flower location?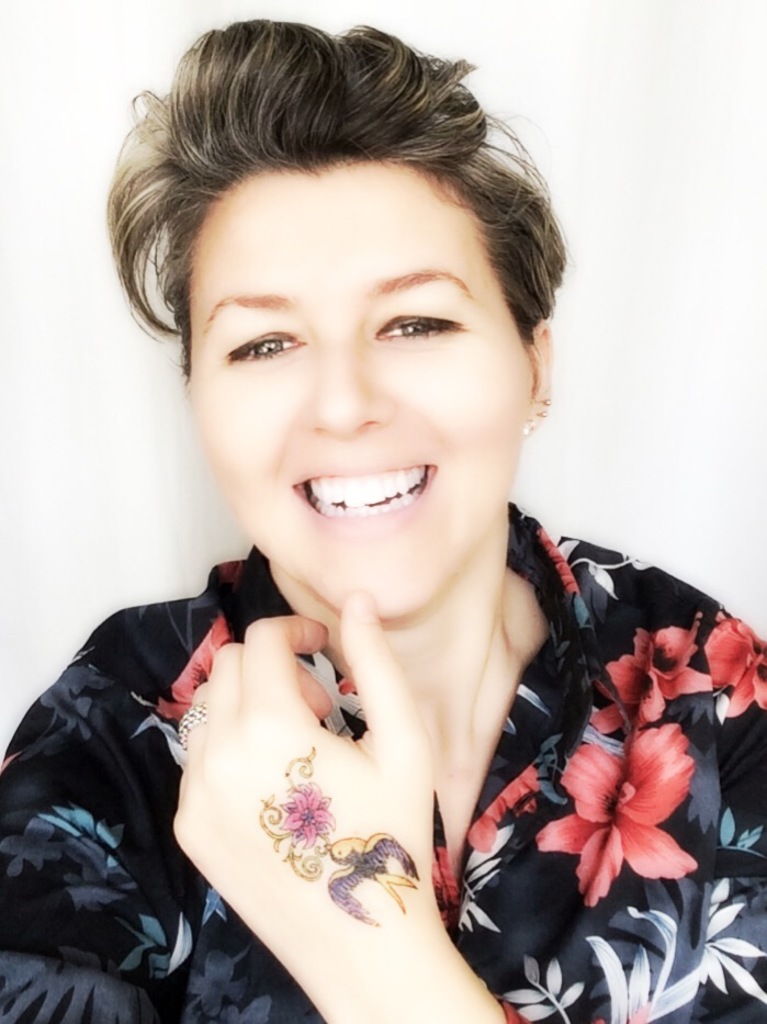
rect(698, 618, 766, 721)
